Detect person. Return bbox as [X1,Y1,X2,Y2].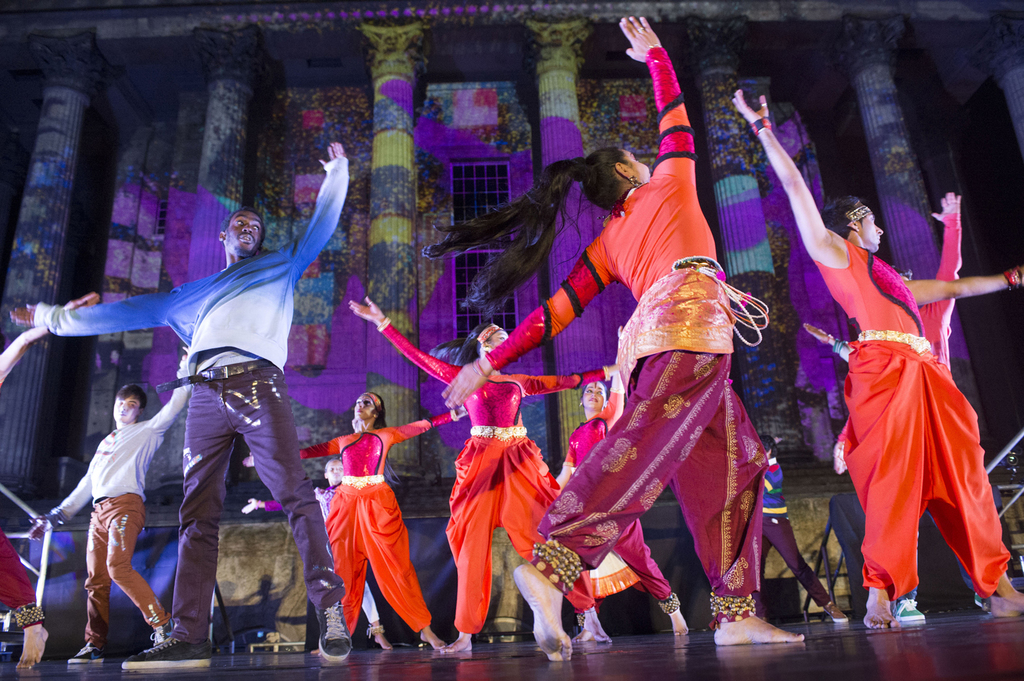
[737,78,1023,629].
